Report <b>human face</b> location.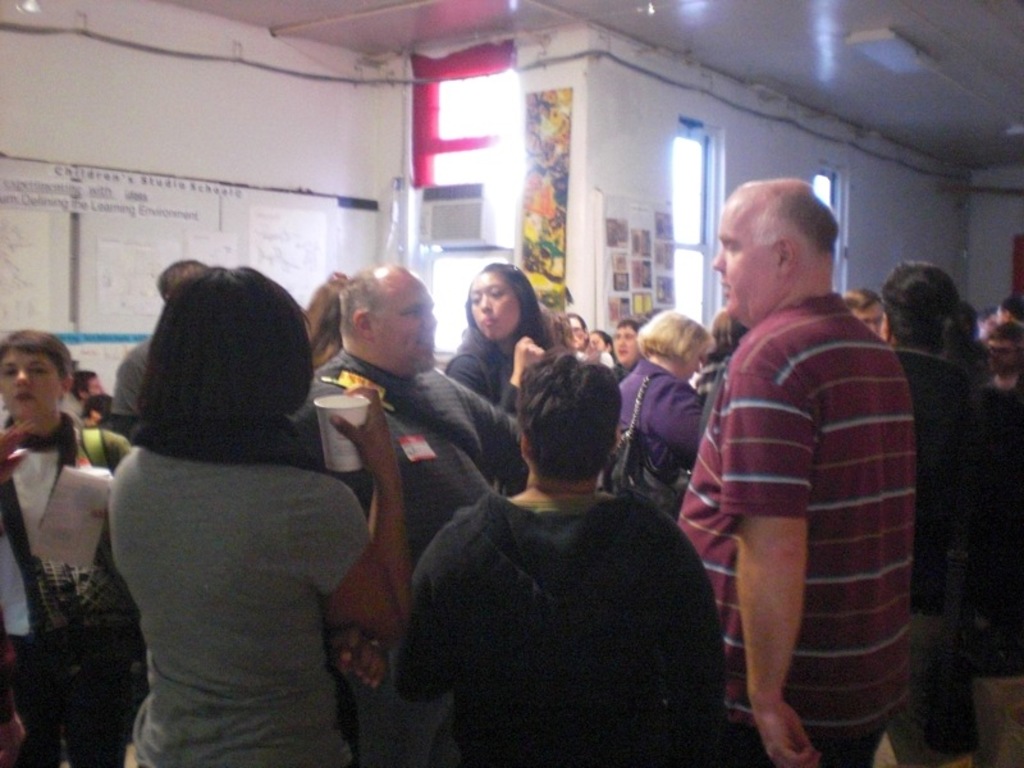
Report: (left=470, top=271, right=520, bottom=343).
